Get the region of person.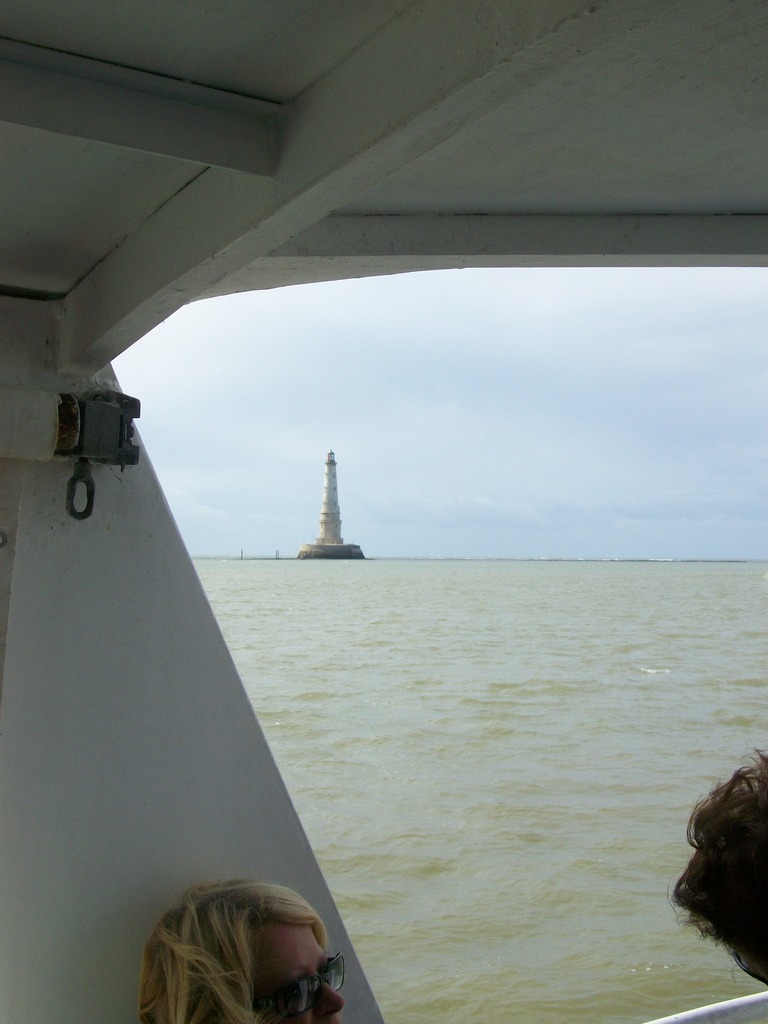
[654,748,767,1023].
